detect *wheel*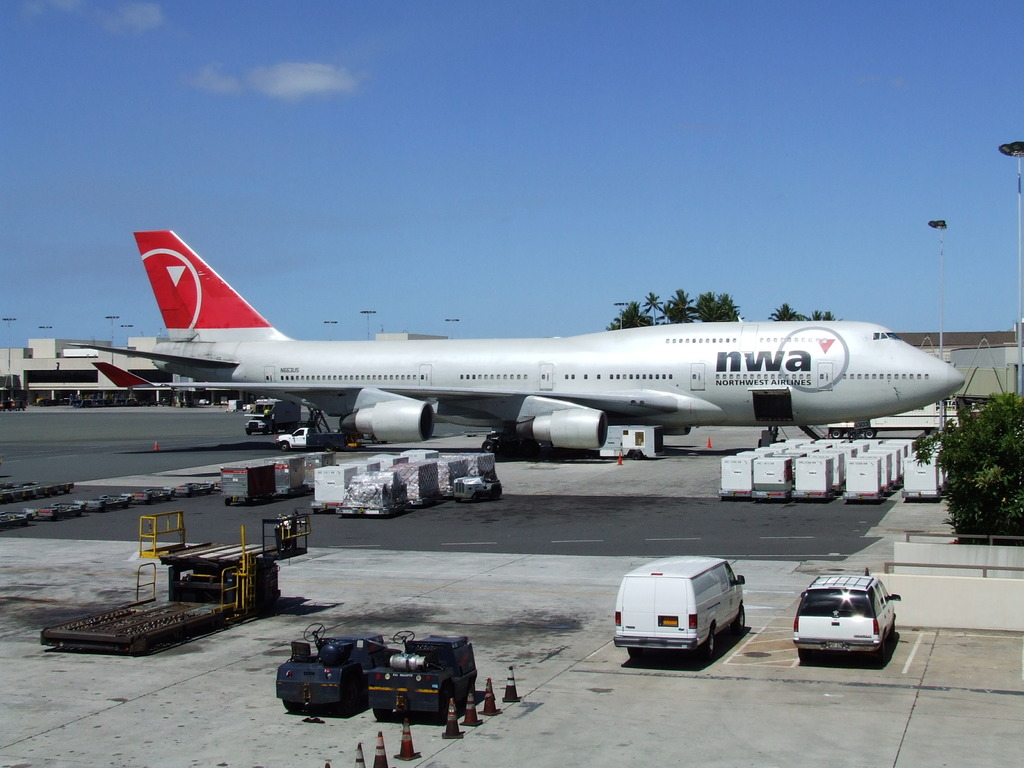
bbox=[862, 424, 882, 439]
